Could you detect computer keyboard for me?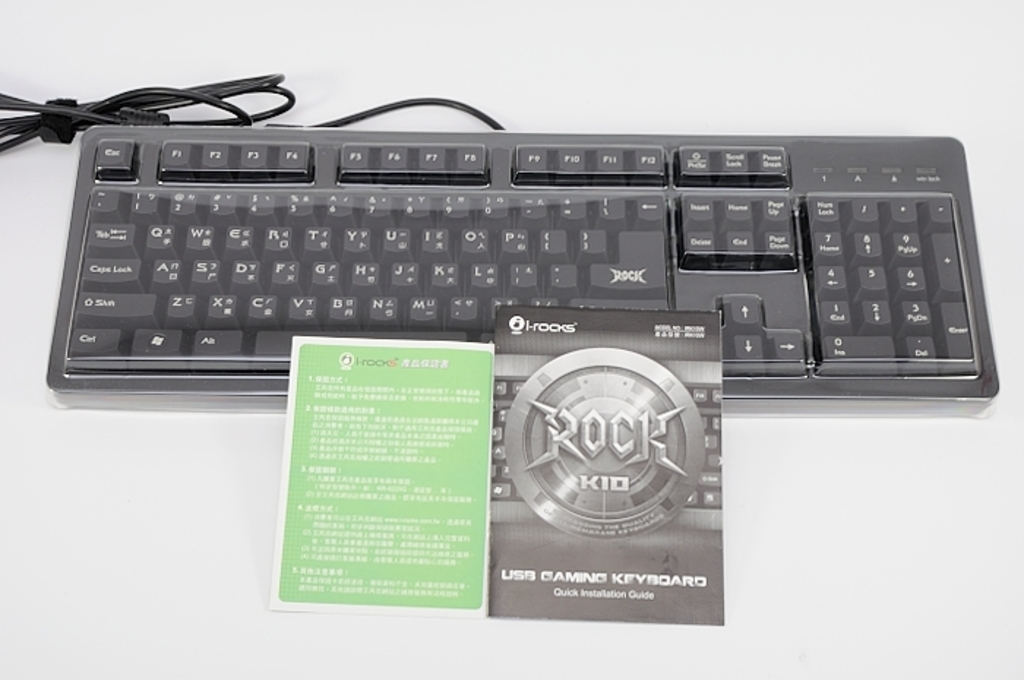
Detection result: bbox(0, 70, 1002, 421).
